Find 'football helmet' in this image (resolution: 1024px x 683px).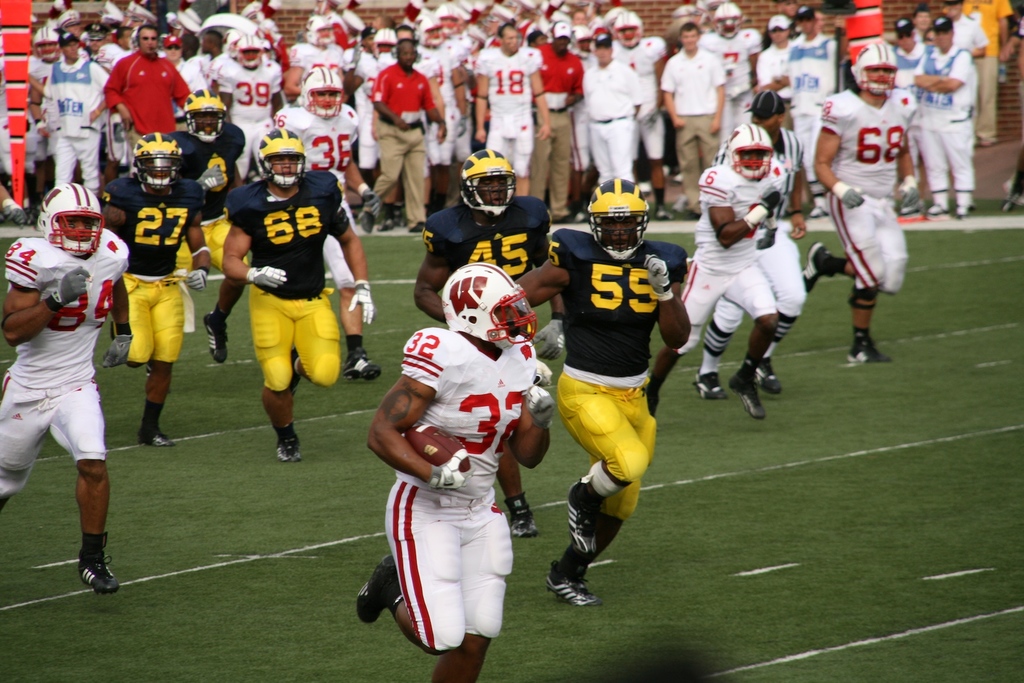
box=[127, 130, 186, 194].
